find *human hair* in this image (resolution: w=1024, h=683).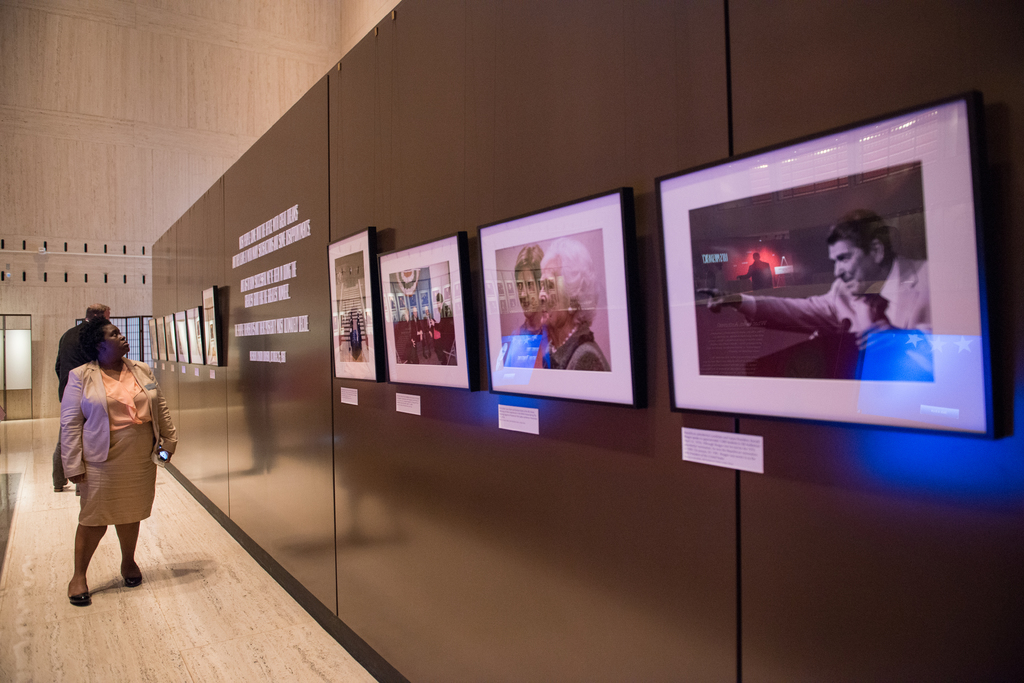
detection(513, 243, 542, 300).
